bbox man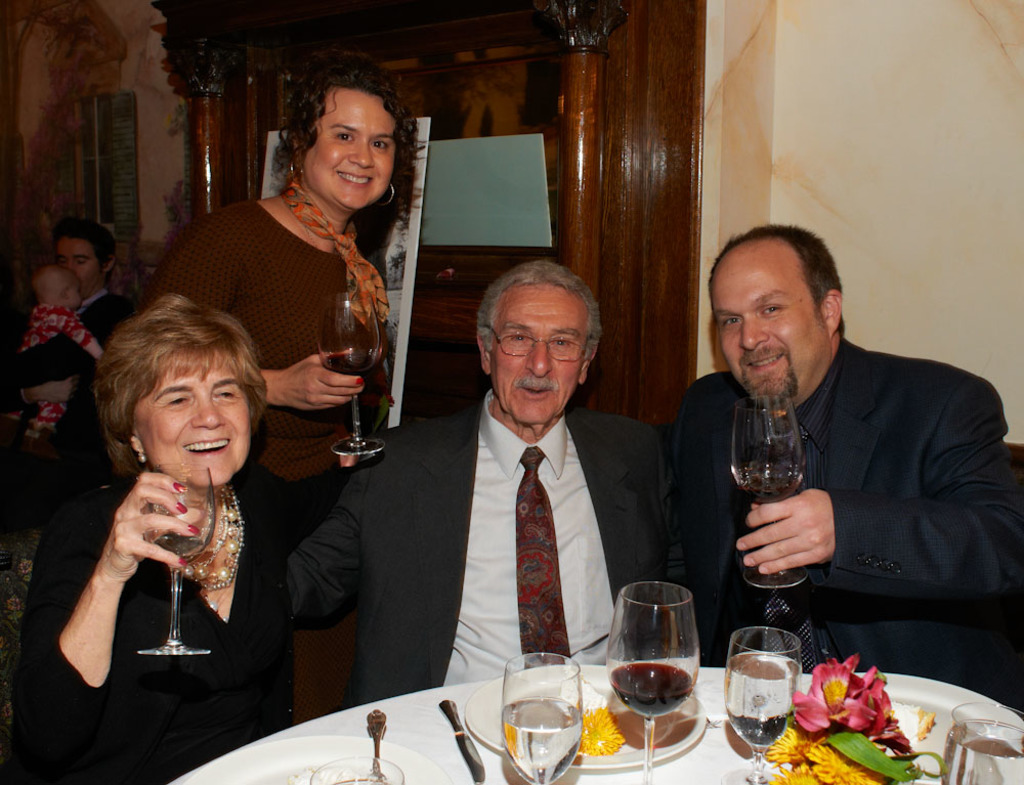
box(0, 218, 134, 504)
